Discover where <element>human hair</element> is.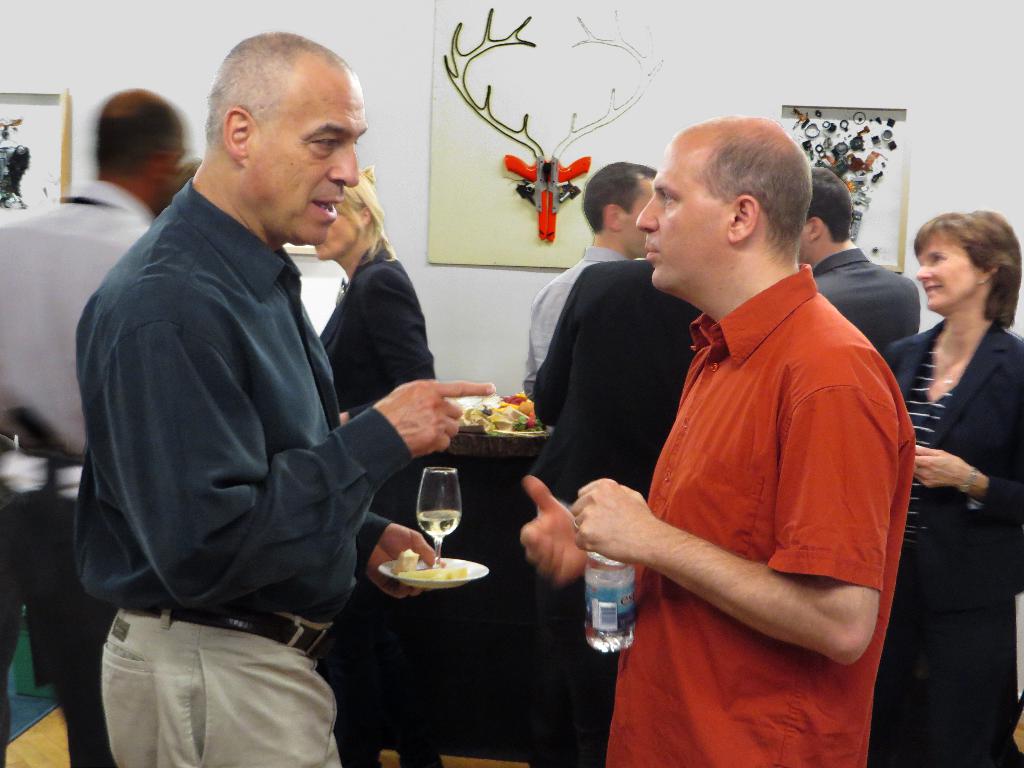
Discovered at <region>584, 161, 664, 238</region>.
